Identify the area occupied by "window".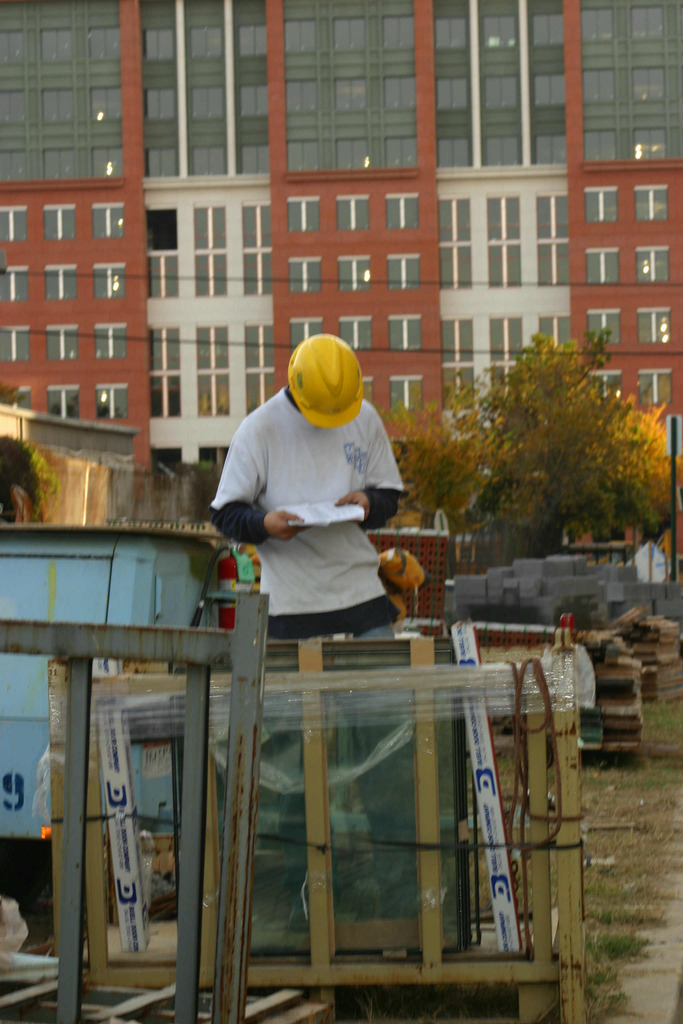
Area: 433, 152, 586, 311.
